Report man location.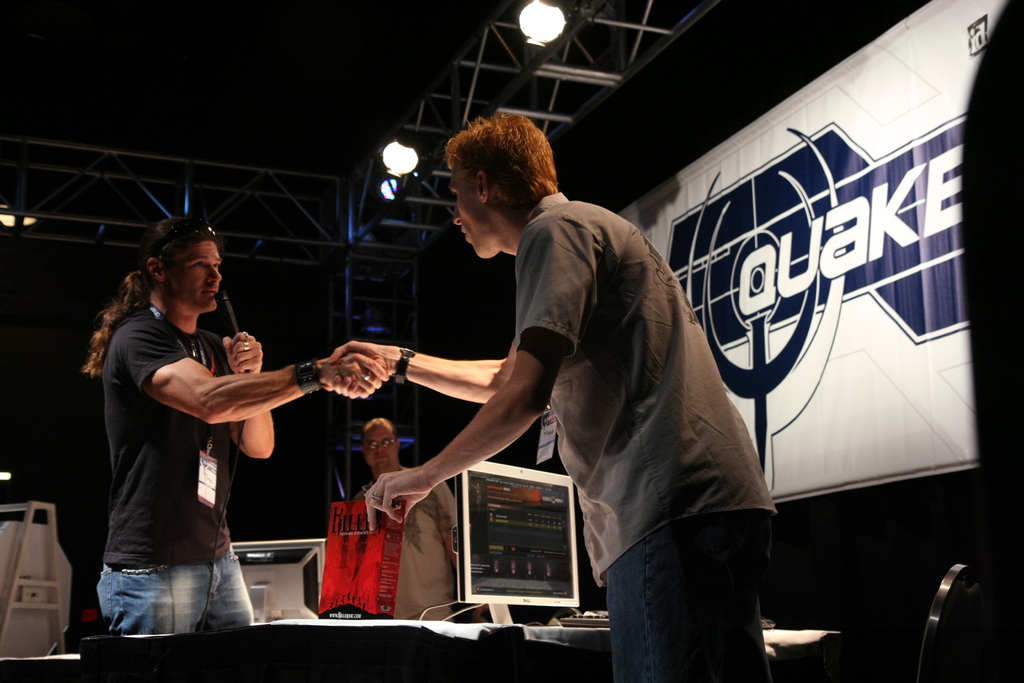
Report: {"x1": 354, "y1": 413, "x2": 458, "y2": 625}.
